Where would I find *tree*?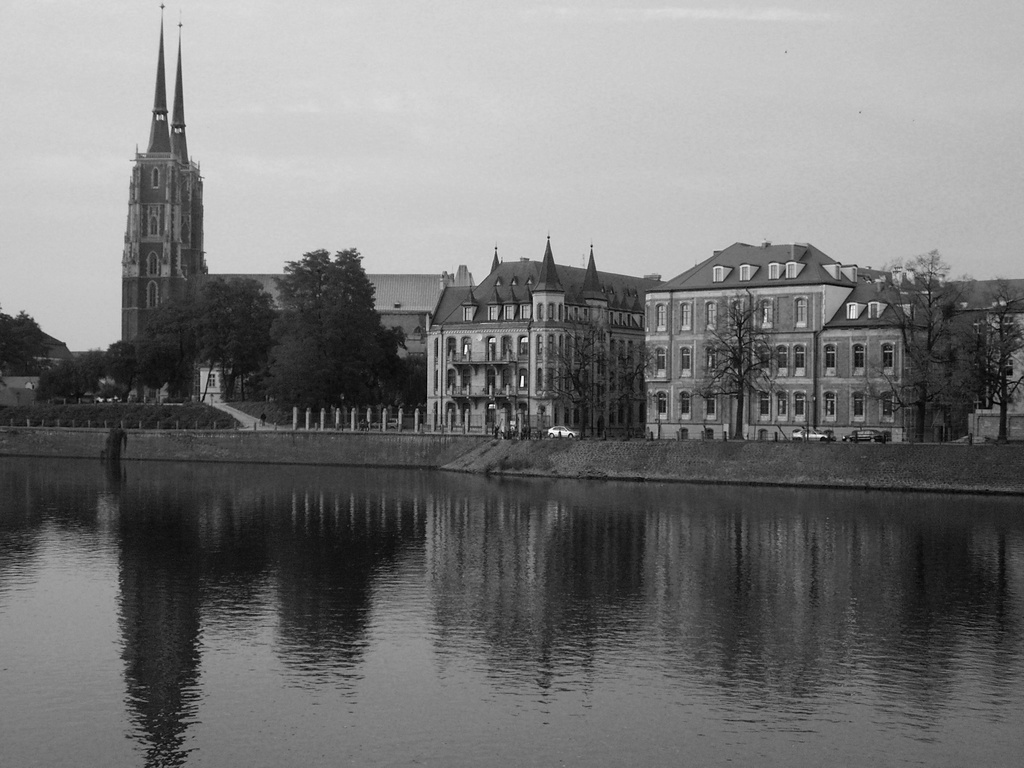
At pyautogui.locateOnScreen(534, 312, 649, 439).
